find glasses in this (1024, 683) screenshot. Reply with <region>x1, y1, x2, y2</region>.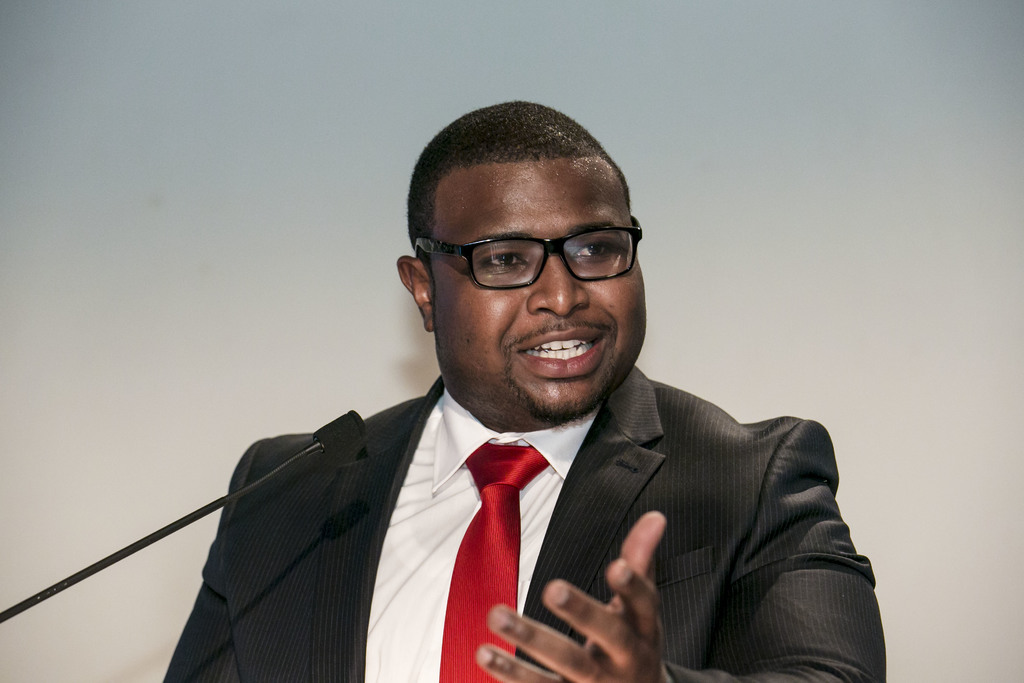
<region>429, 224, 652, 289</region>.
